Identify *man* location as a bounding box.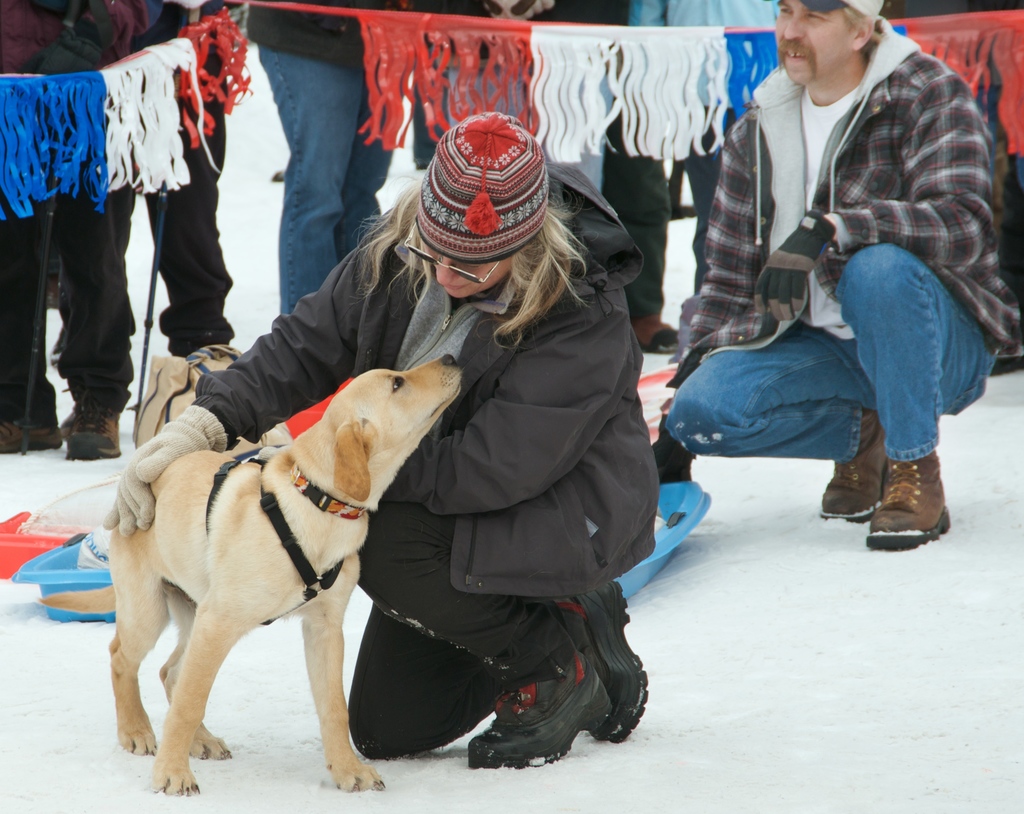
[48,0,232,411].
